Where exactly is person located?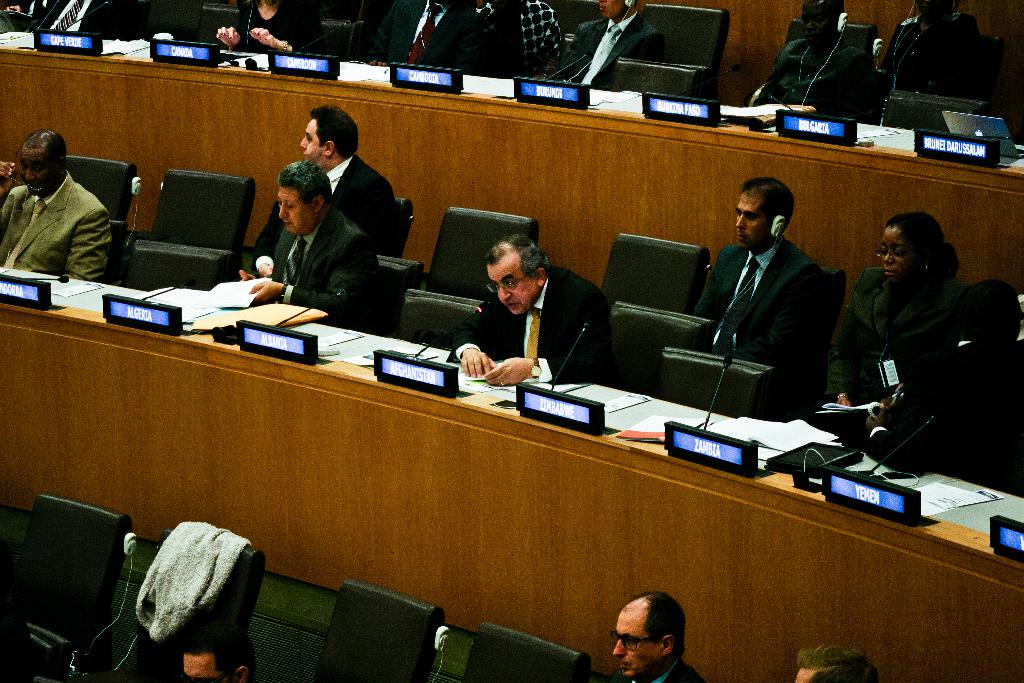
Its bounding box is [x1=467, y1=215, x2=611, y2=400].
